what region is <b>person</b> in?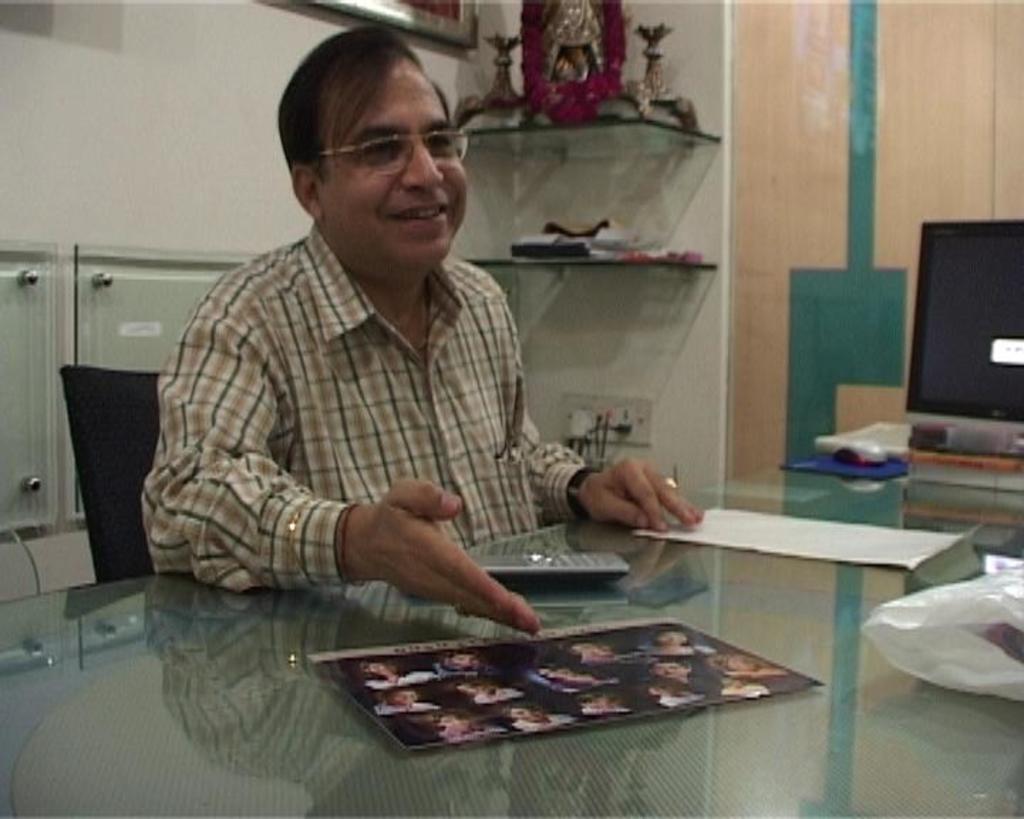
pyautogui.locateOnScreen(213, 43, 721, 715).
